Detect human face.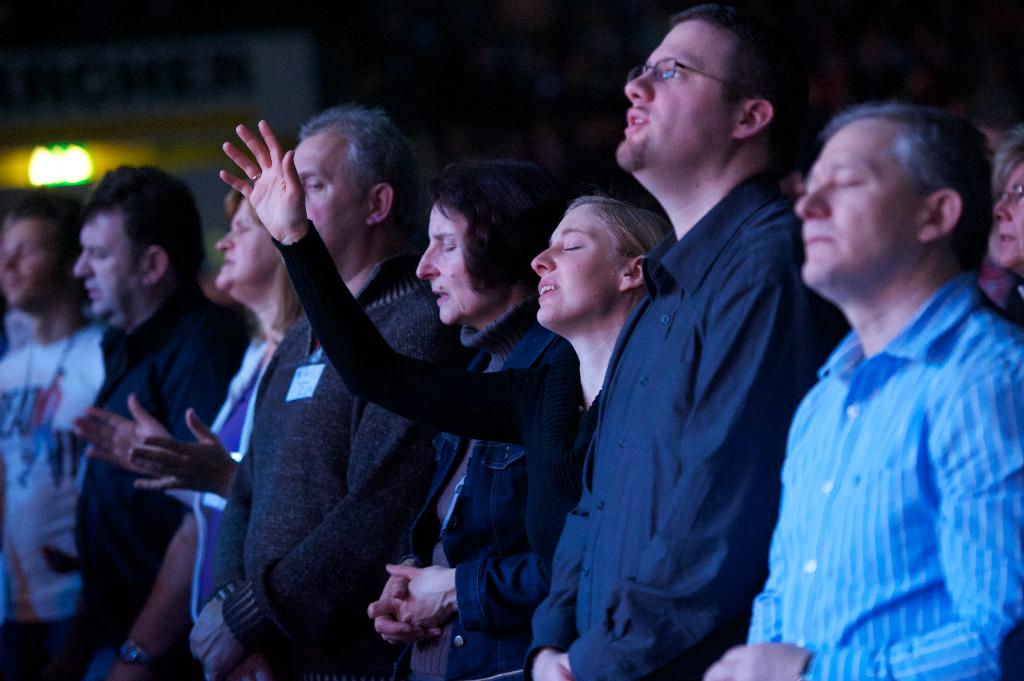
Detected at l=77, t=216, r=143, b=328.
